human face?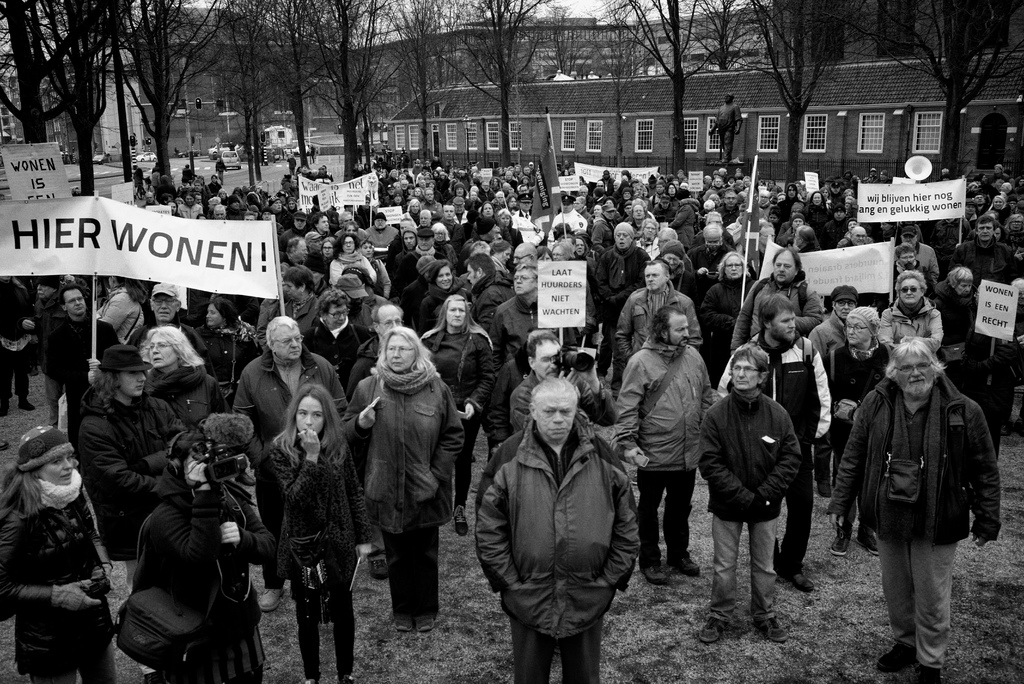
[left=721, top=169, right=724, bottom=175]
